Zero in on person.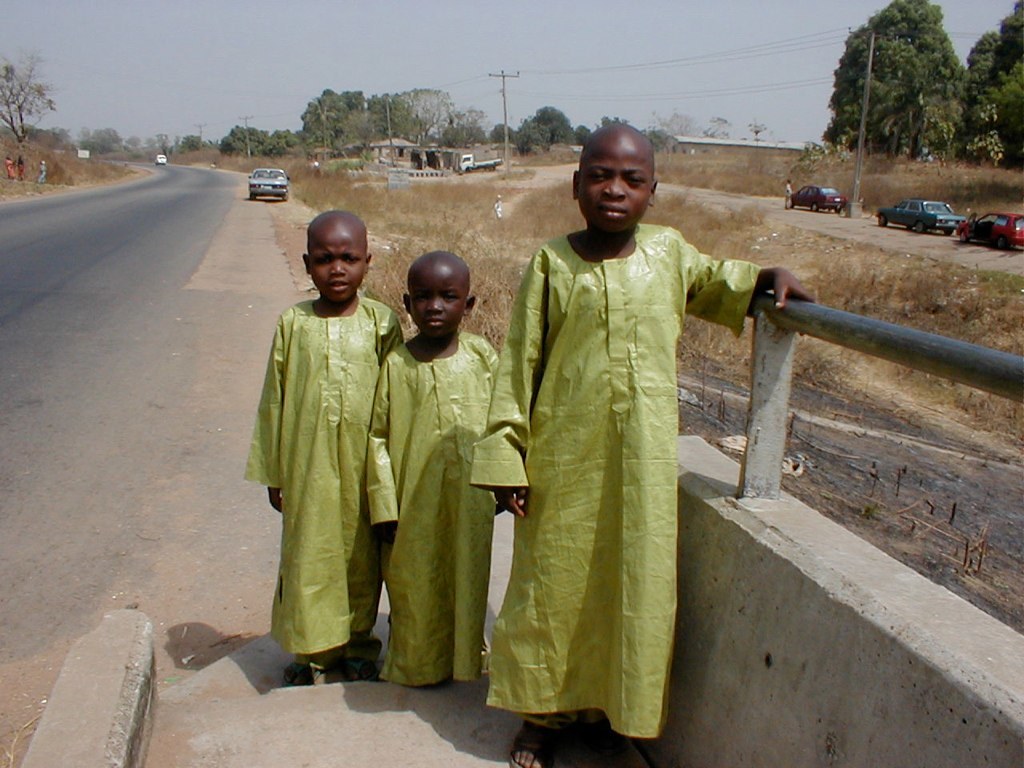
Zeroed in: (left=17, top=157, right=24, bottom=181).
